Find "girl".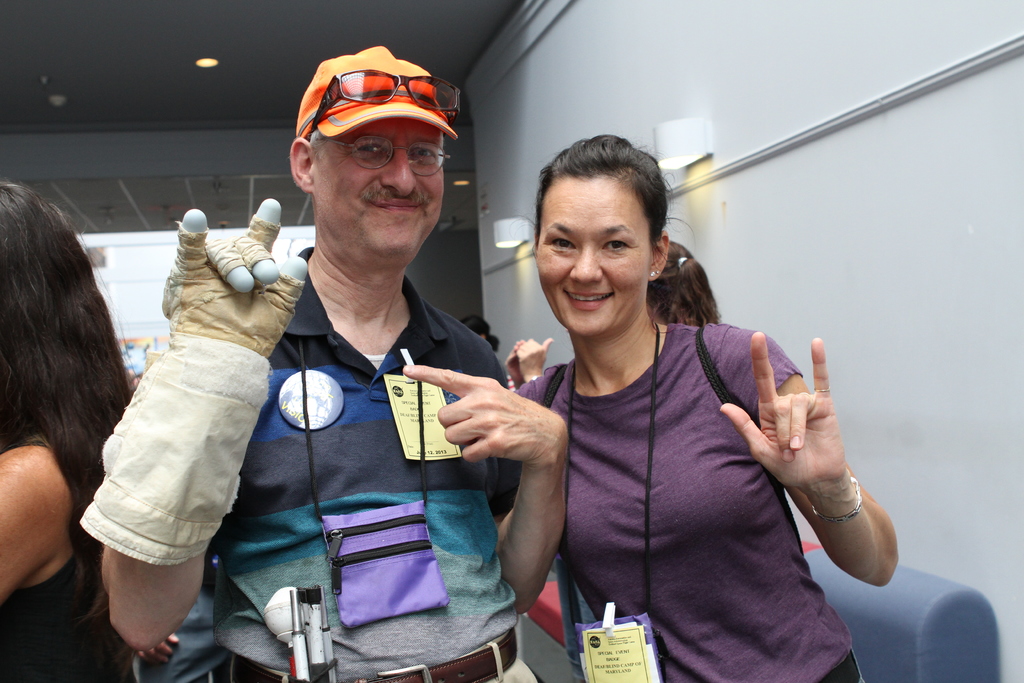
<box>2,184,138,682</box>.
